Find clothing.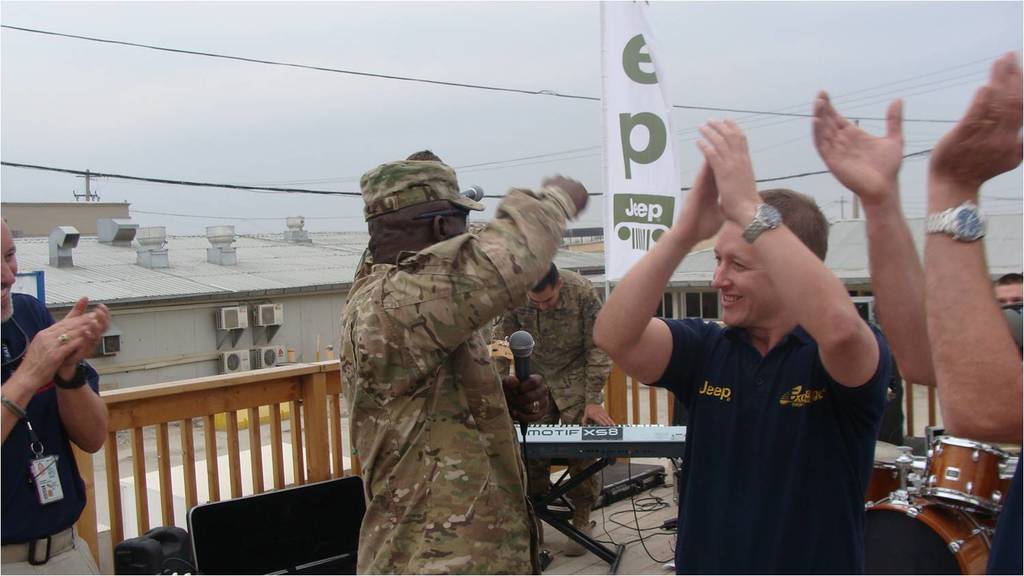
(638, 324, 899, 575).
